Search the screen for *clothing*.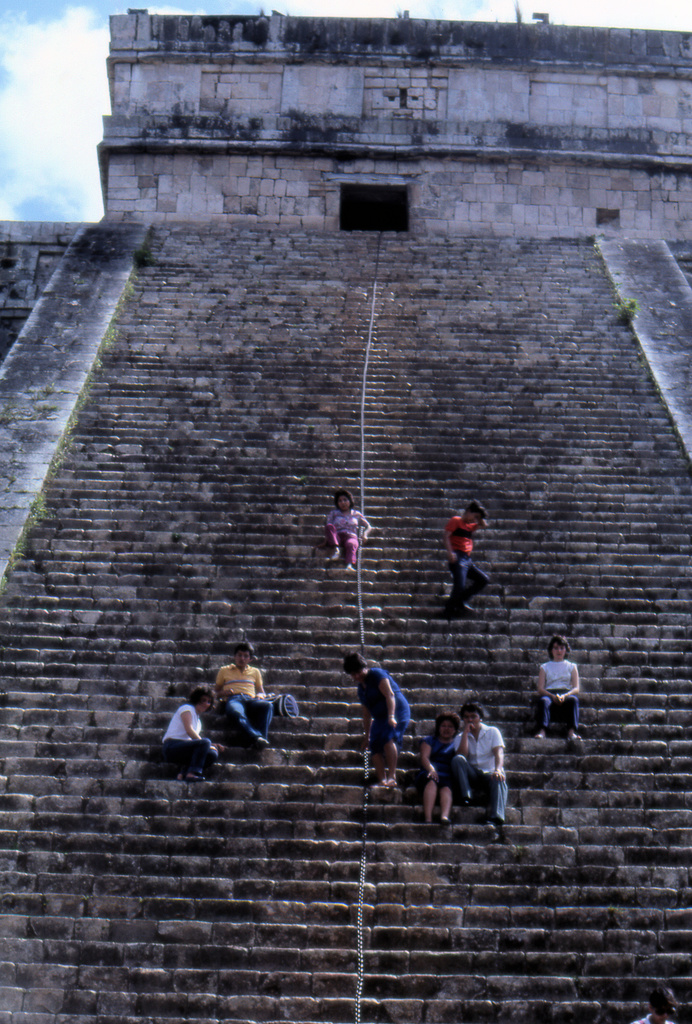
Found at box=[318, 499, 379, 581].
